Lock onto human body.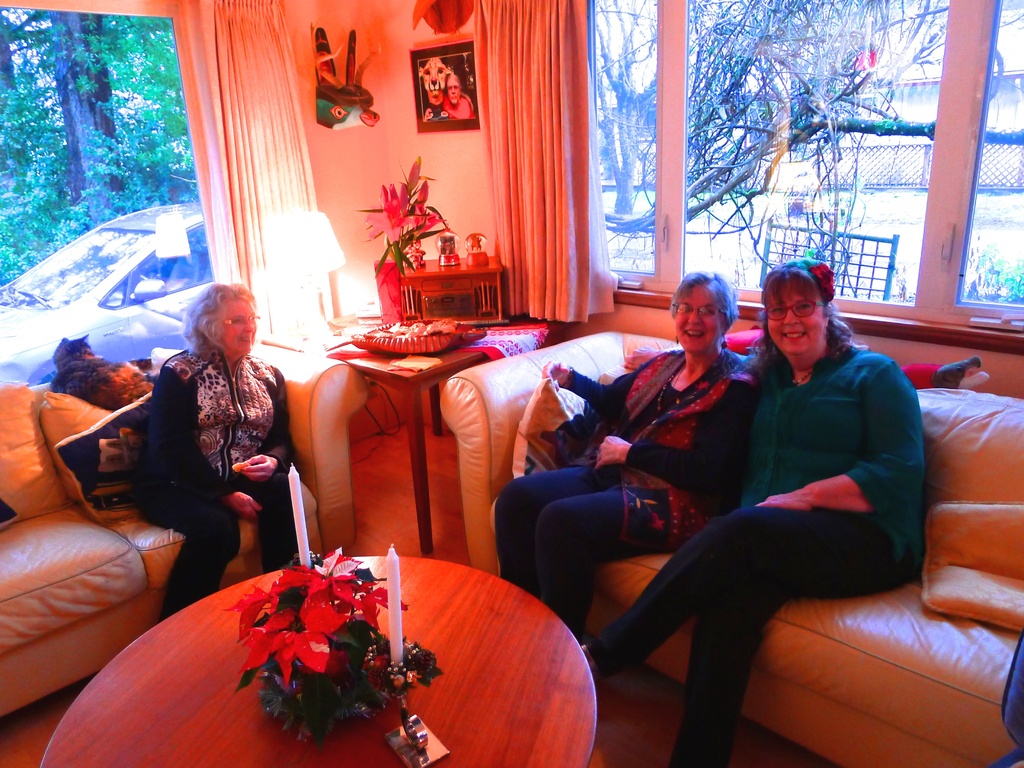
Locked: <box>580,332,927,767</box>.
